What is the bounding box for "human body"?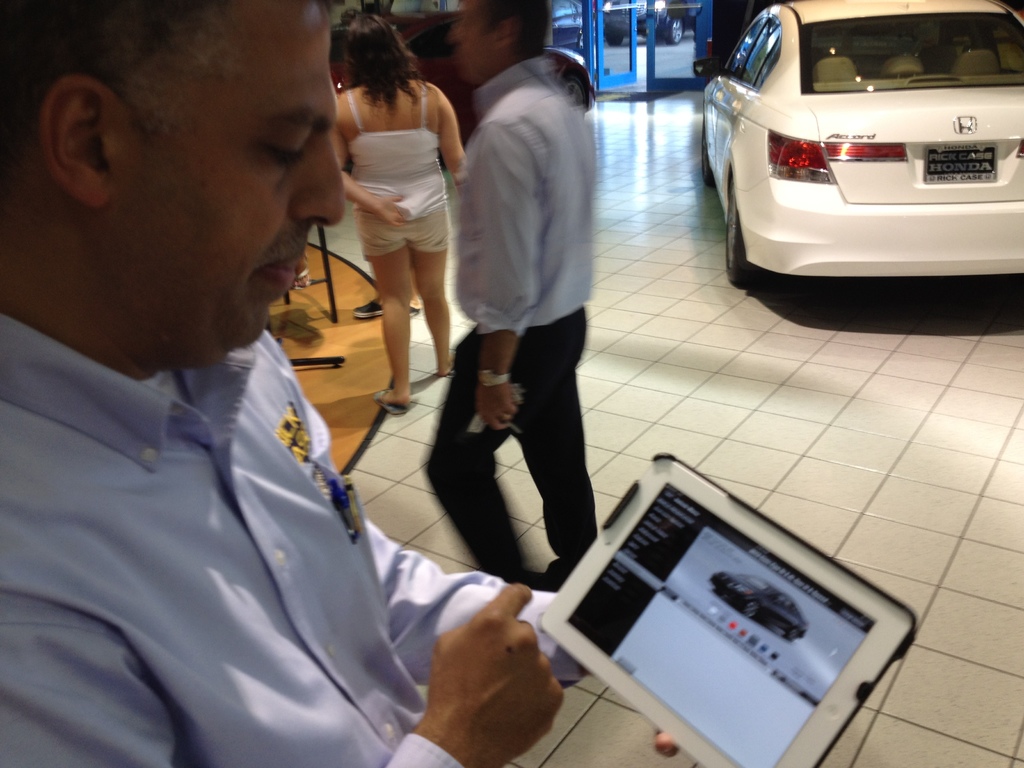
l=302, t=5, r=471, b=483.
